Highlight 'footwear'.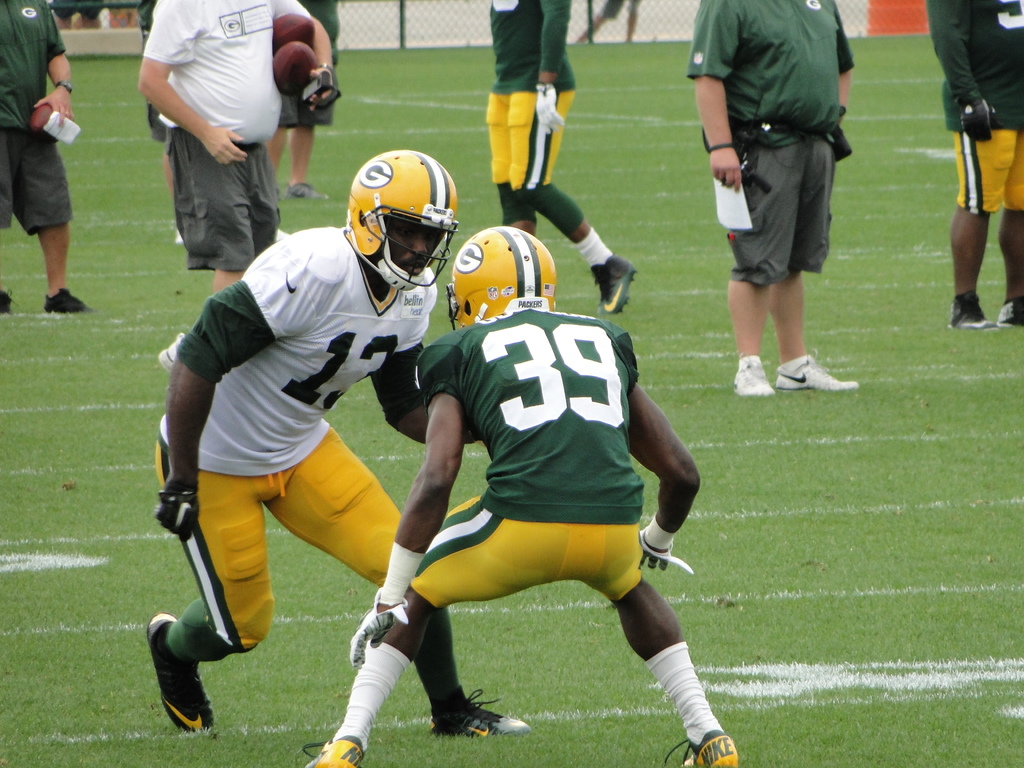
Highlighted region: 584,252,640,304.
